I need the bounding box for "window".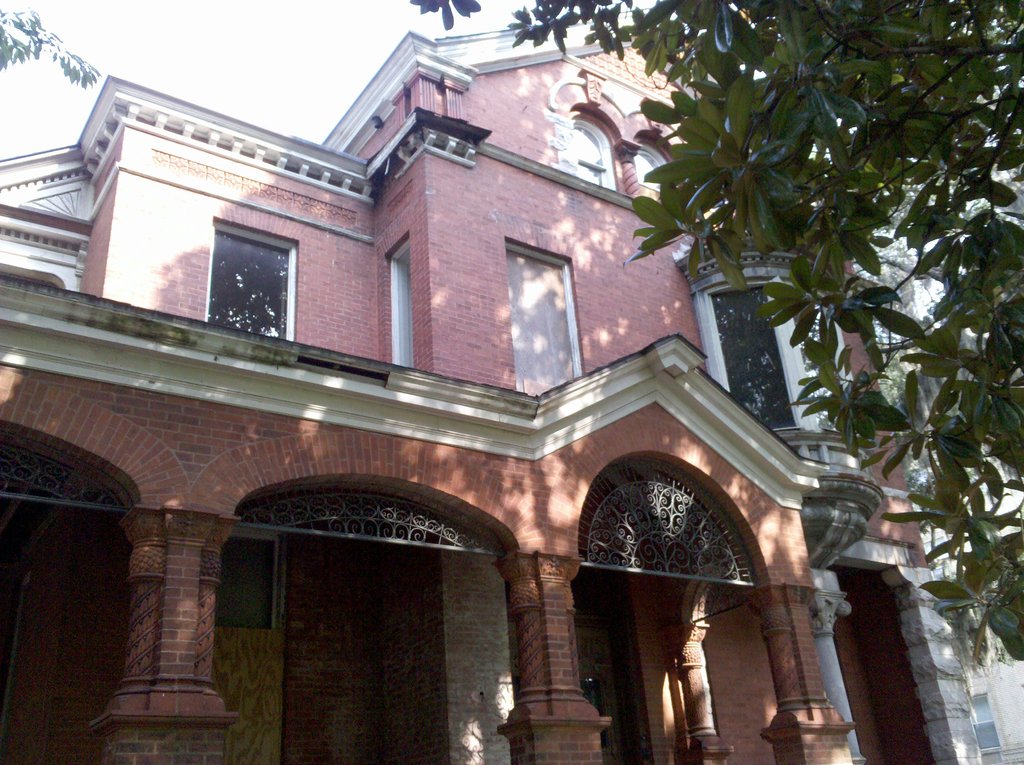
Here it is: left=706, top=286, right=801, bottom=430.
